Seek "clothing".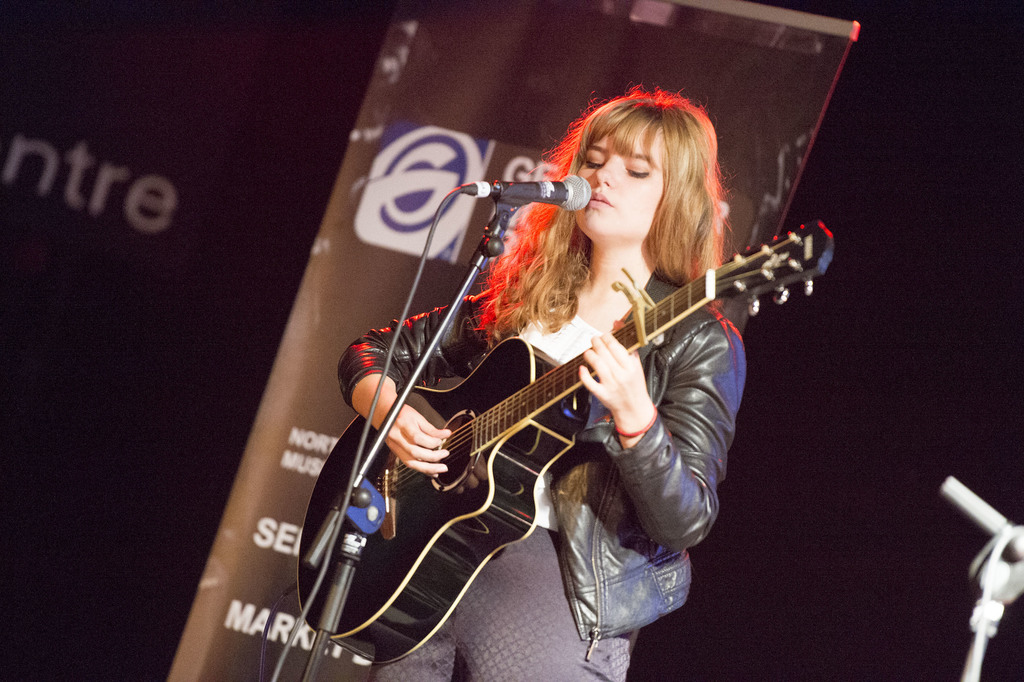
(337,209,723,647).
